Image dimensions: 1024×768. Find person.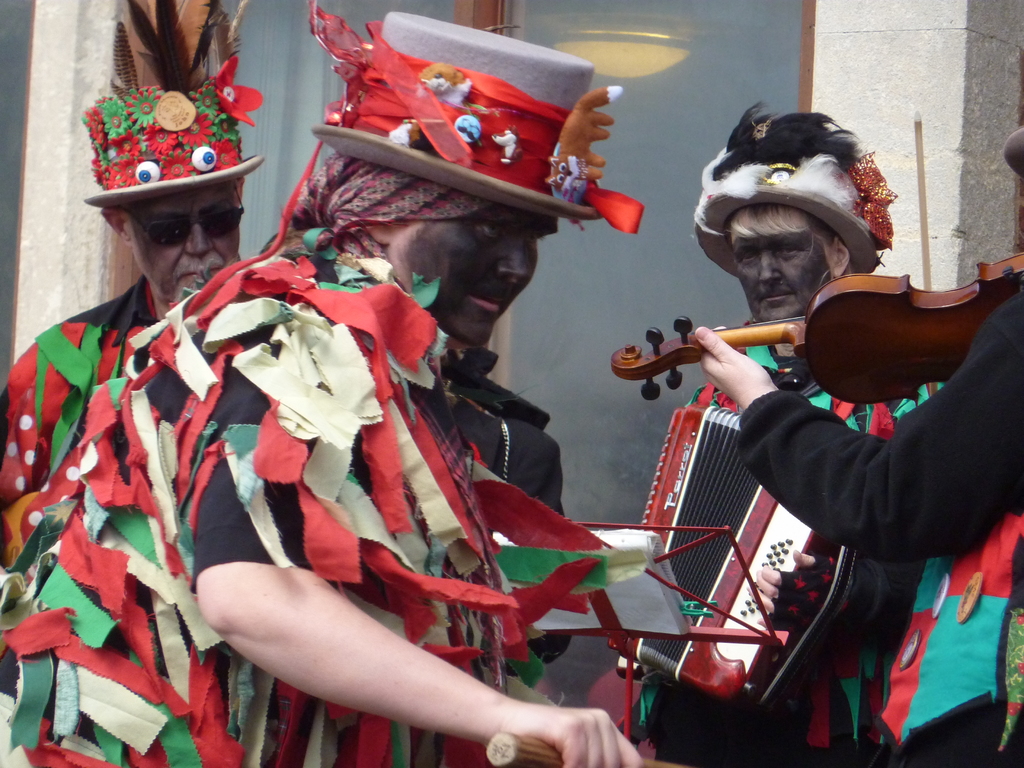
[left=108, top=88, right=689, bottom=755].
